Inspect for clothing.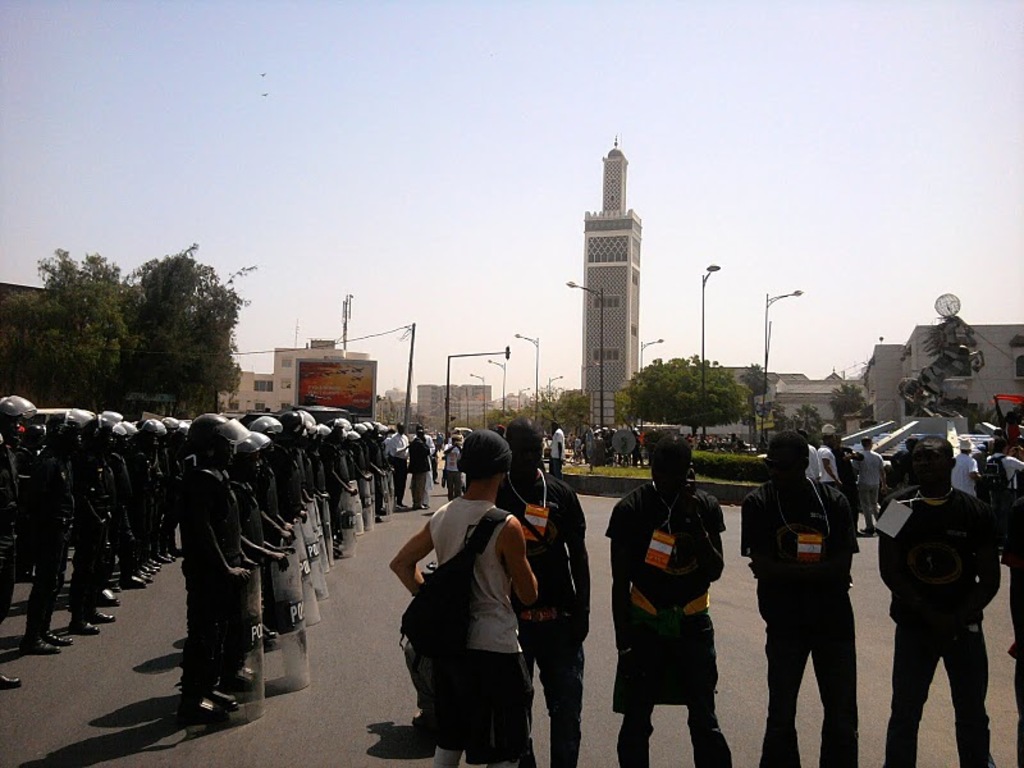
Inspection: 548:424:566:470.
